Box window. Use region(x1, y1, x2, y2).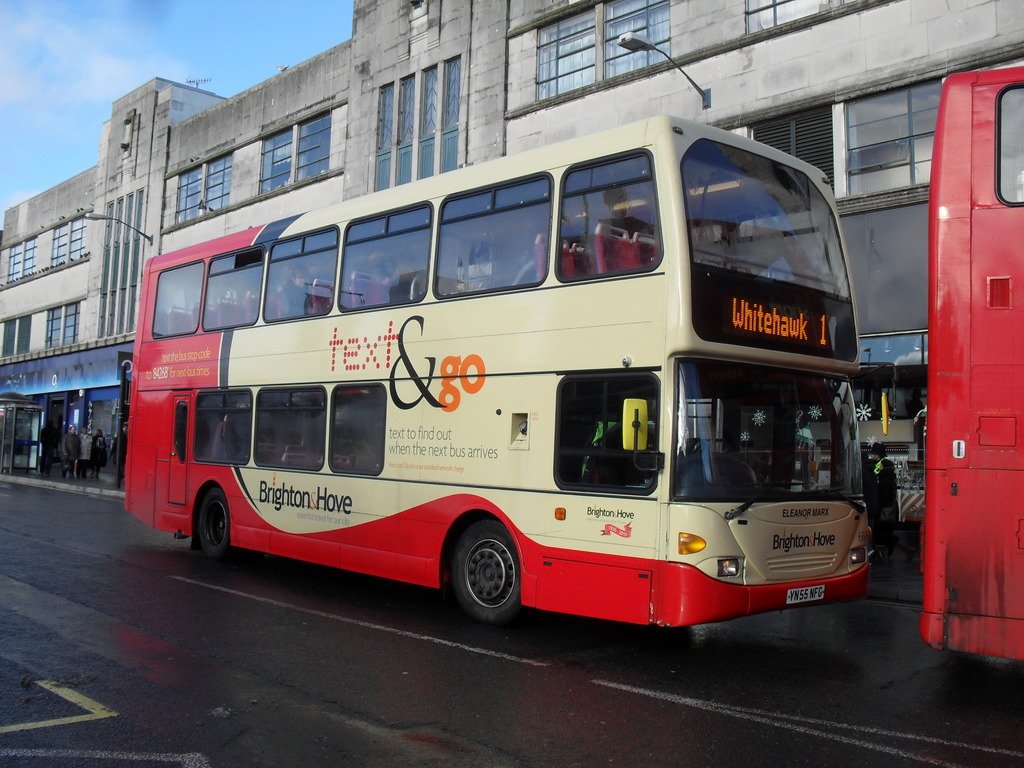
region(433, 166, 551, 299).
